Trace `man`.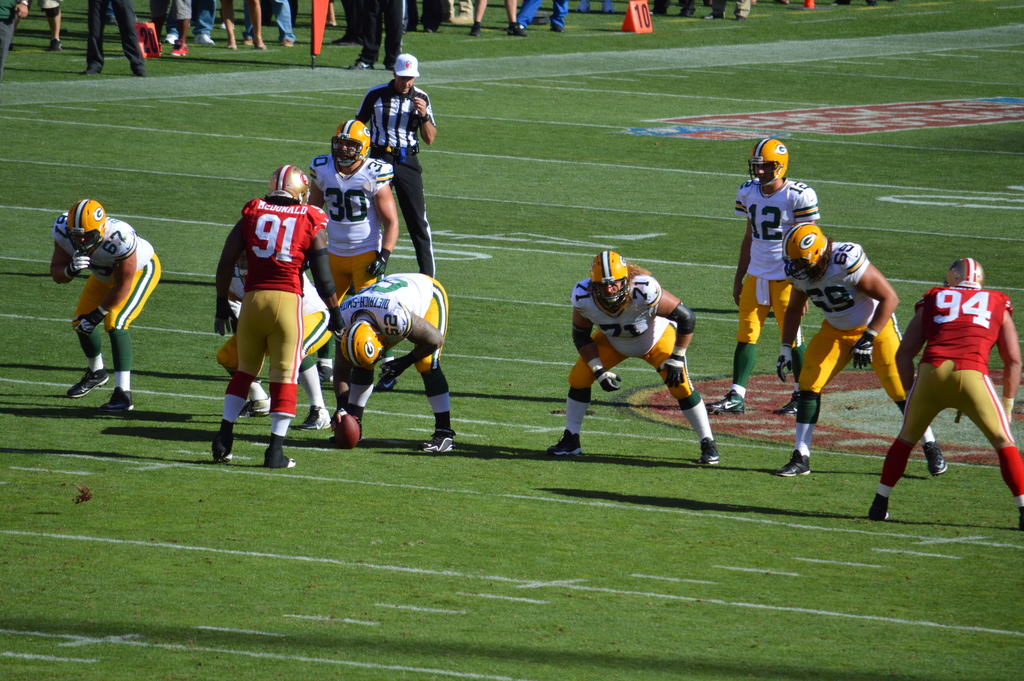
Traced to bbox=(325, 270, 457, 455).
